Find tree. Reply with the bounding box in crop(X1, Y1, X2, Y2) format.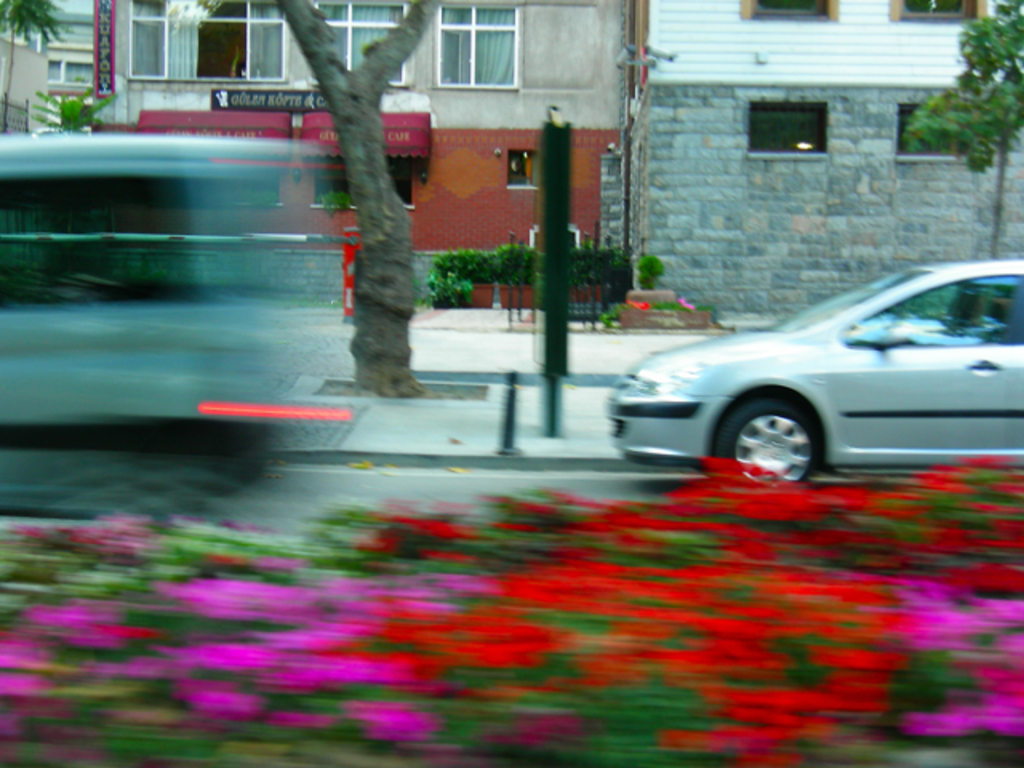
crop(32, 90, 115, 133).
